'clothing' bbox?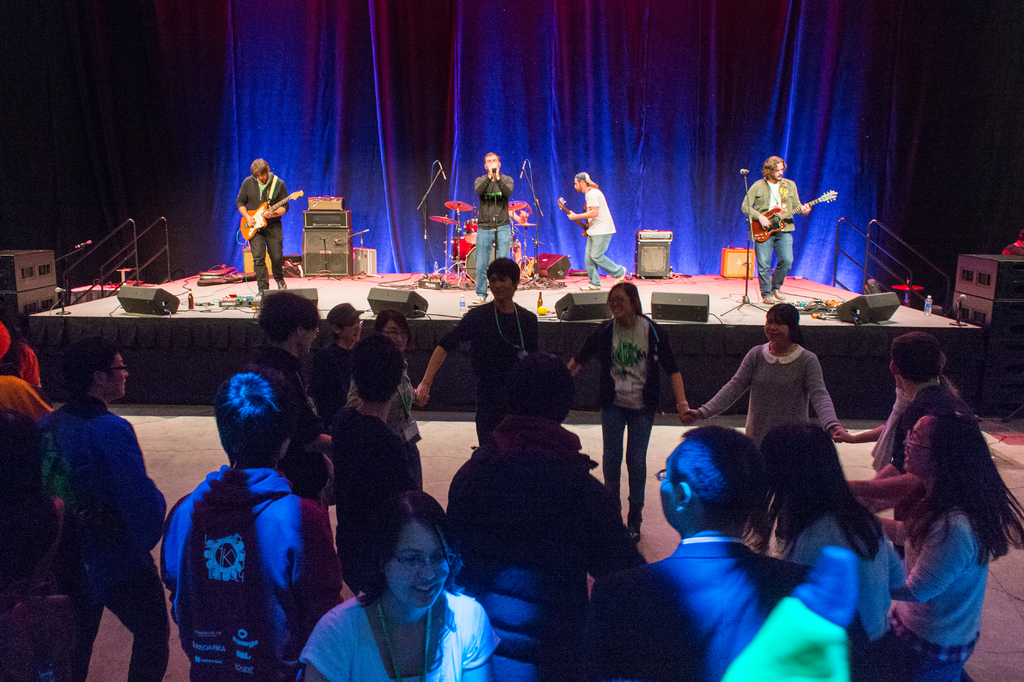
739 177 794 288
